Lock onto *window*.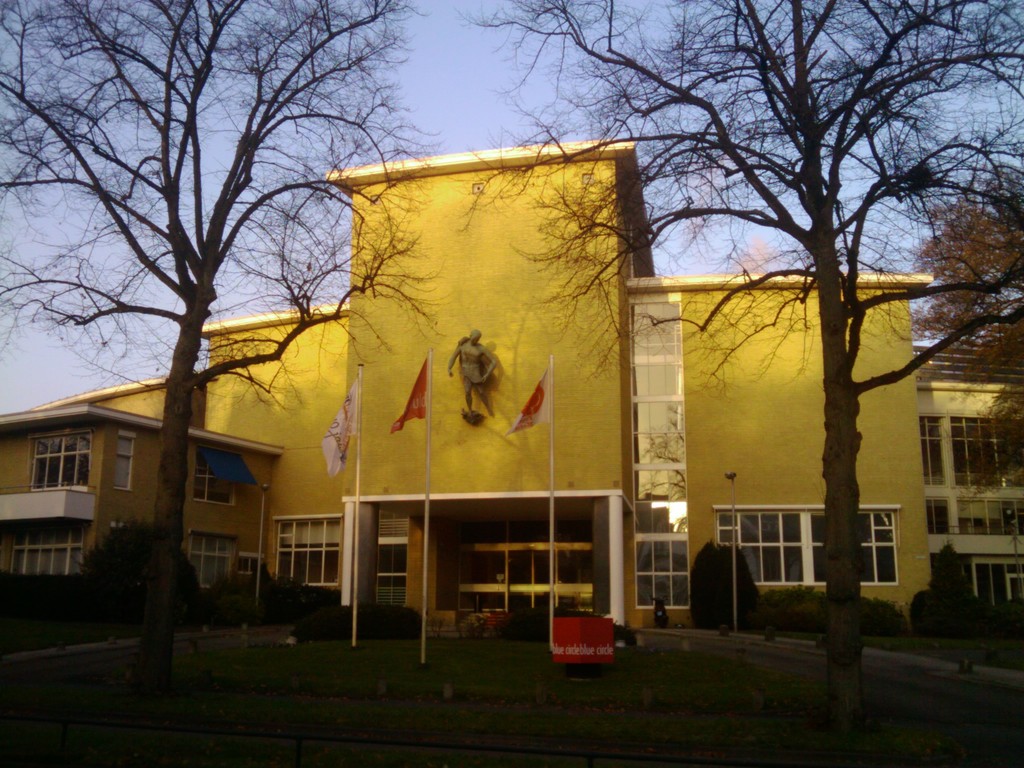
Locked: {"x1": 189, "y1": 532, "x2": 242, "y2": 587}.
